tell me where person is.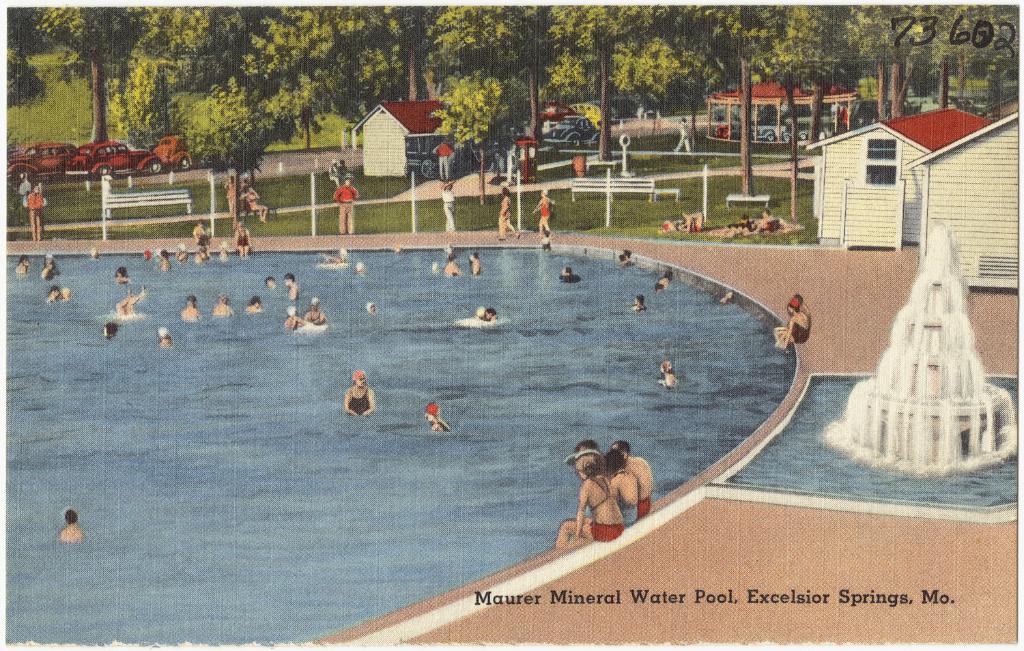
person is at bbox(245, 293, 257, 314).
